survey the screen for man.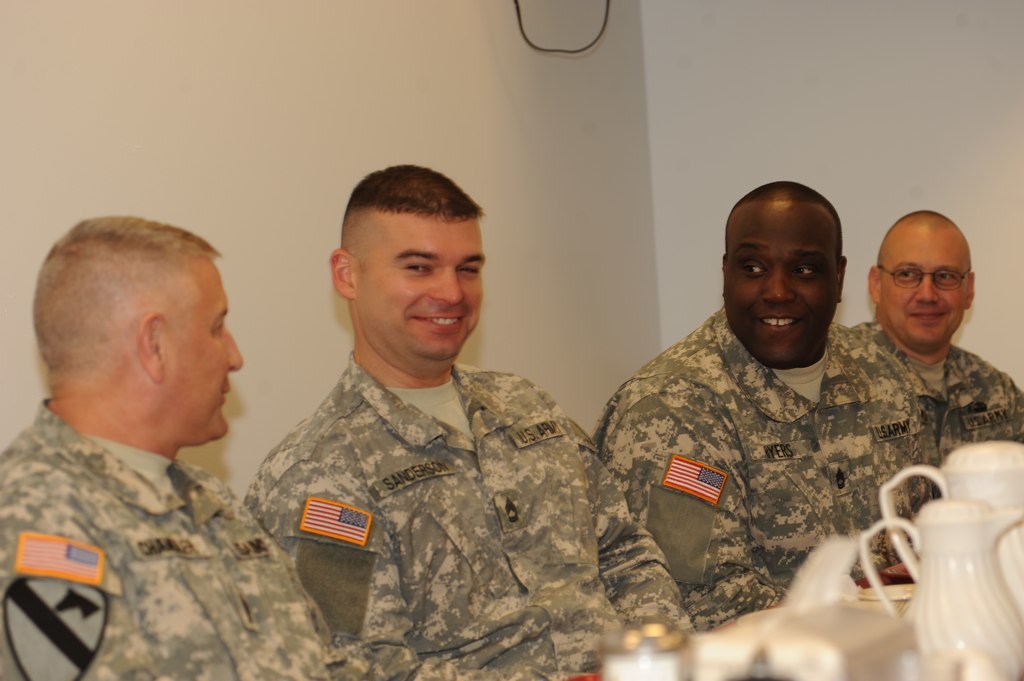
Survey found: <bbox>245, 160, 693, 680</bbox>.
